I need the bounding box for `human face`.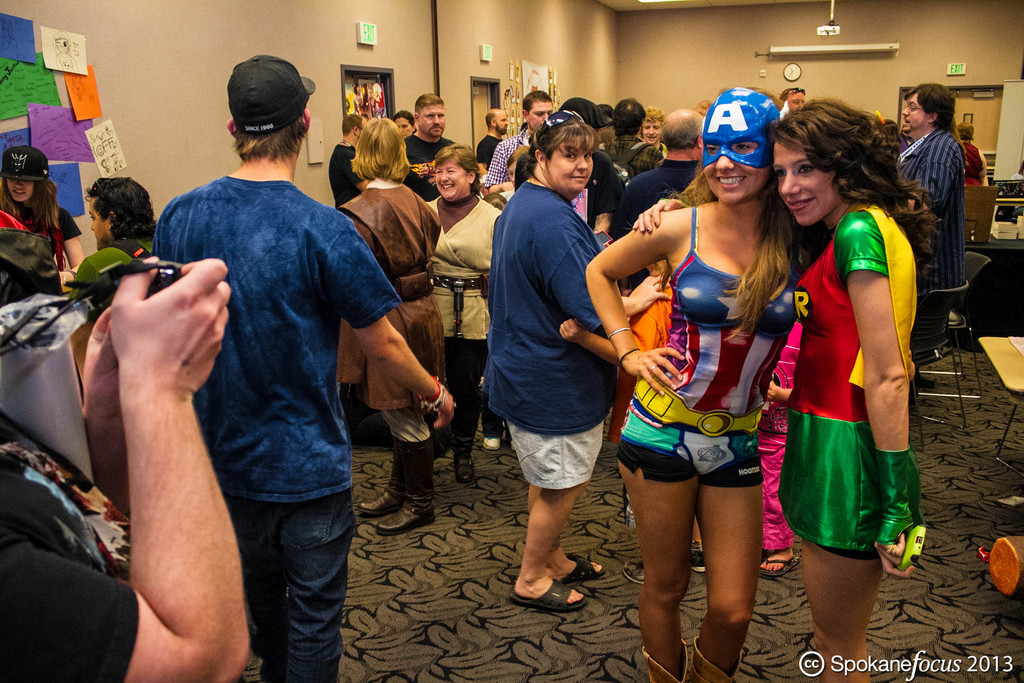
Here it is: bbox(902, 92, 931, 131).
